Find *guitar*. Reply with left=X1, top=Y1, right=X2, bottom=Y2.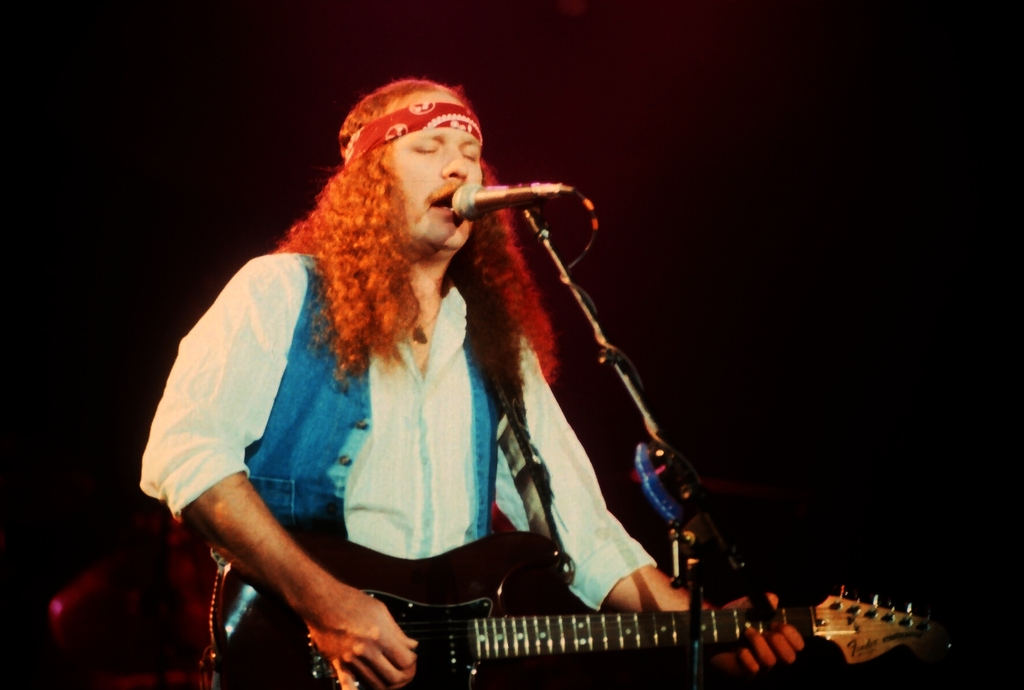
left=210, top=514, right=943, bottom=689.
